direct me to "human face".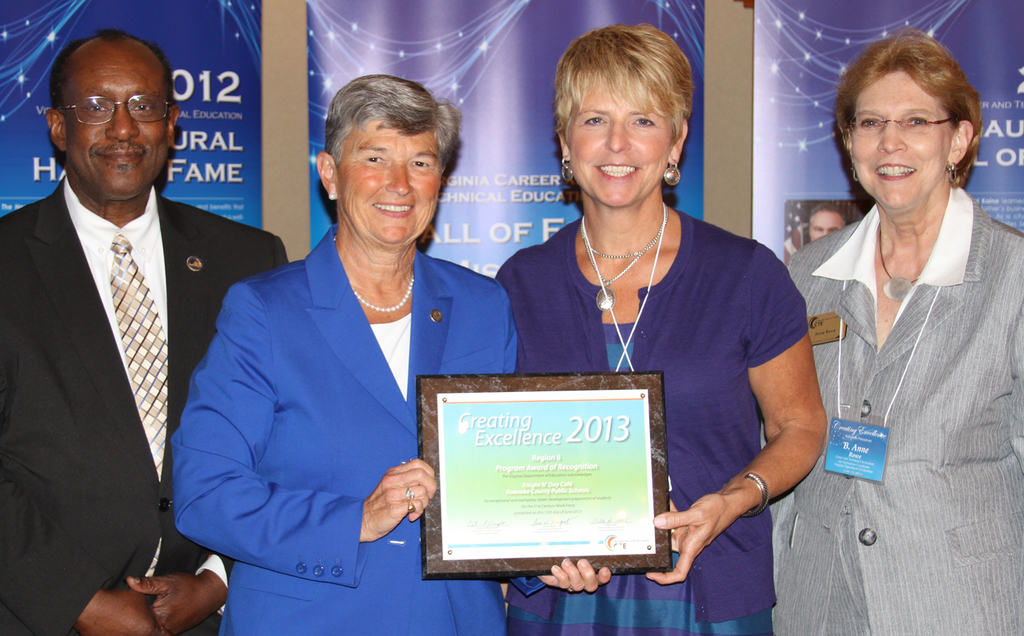
Direction: rect(558, 62, 671, 207).
